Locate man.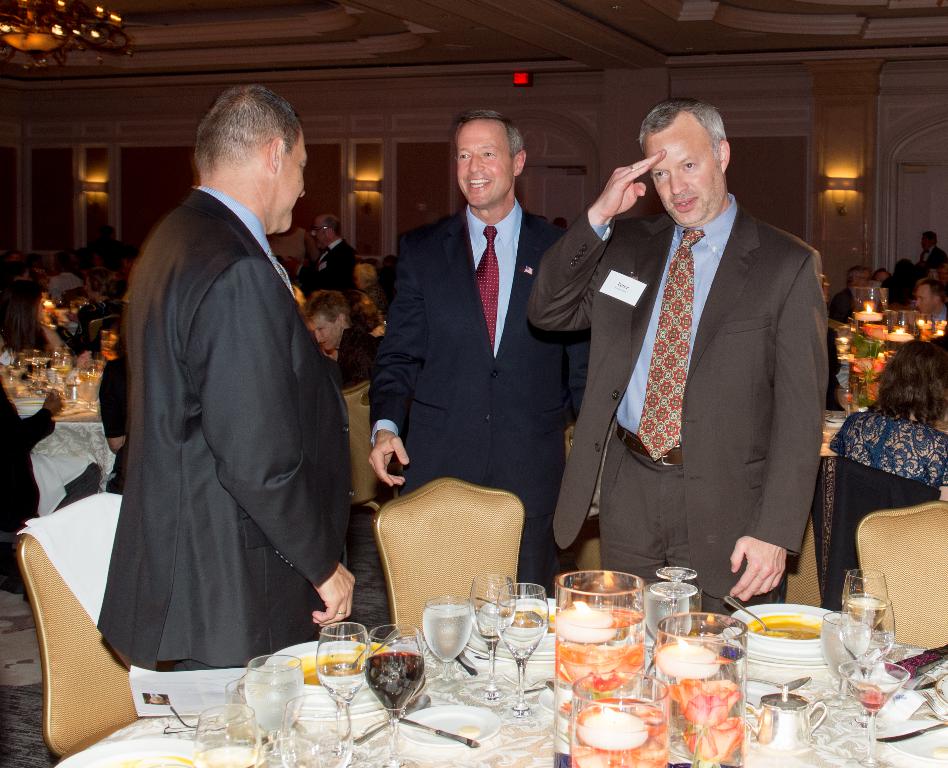
Bounding box: l=917, t=278, r=947, b=323.
